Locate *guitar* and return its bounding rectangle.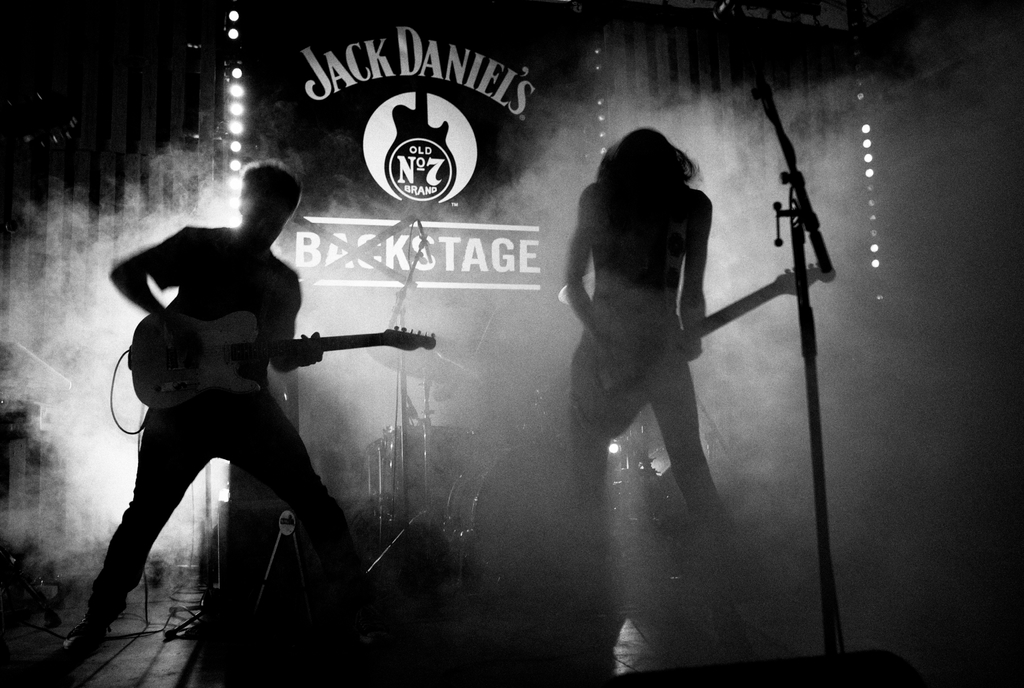
[x1=125, y1=289, x2=439, y2=415].
